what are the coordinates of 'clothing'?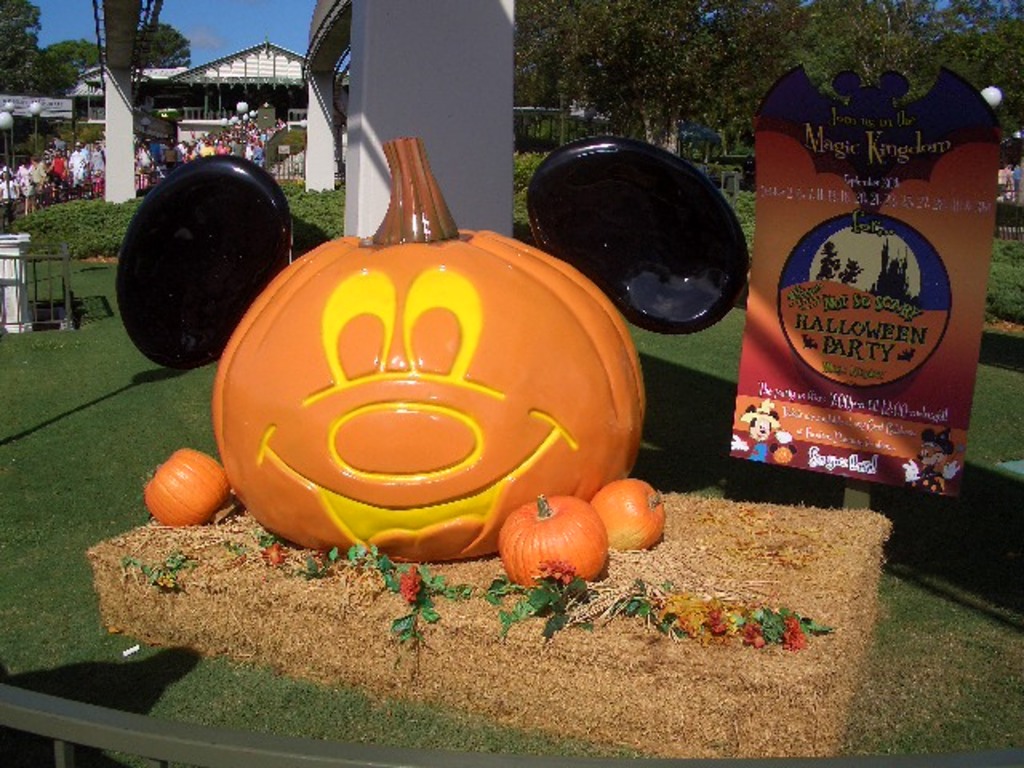
{"x1": 50, "y1": 157, "x2": 64, "y2": 184}.
